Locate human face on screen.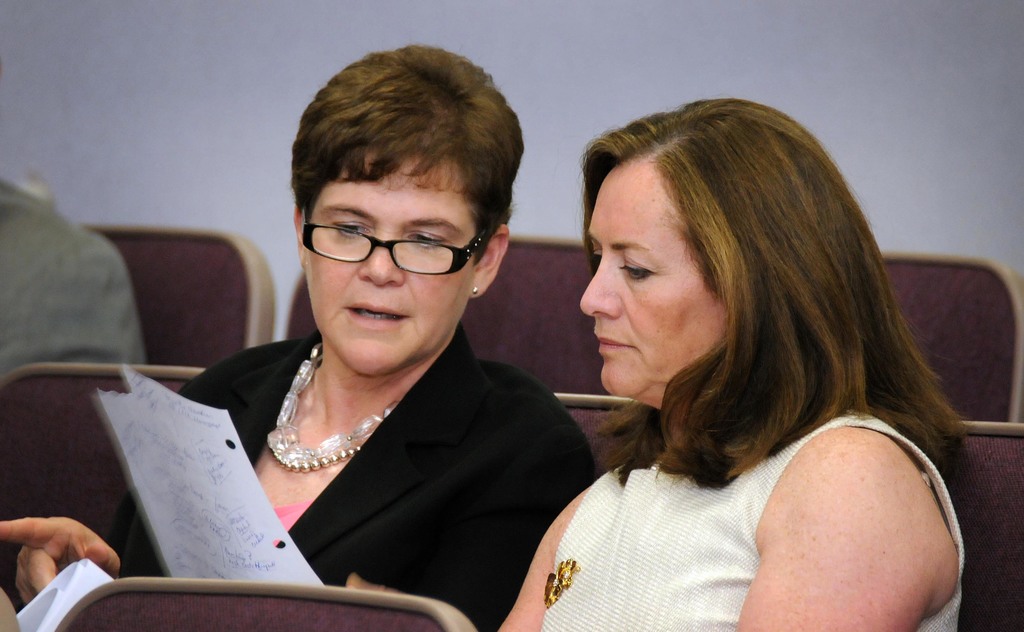
On screen at 577, 152, 724, 403.
